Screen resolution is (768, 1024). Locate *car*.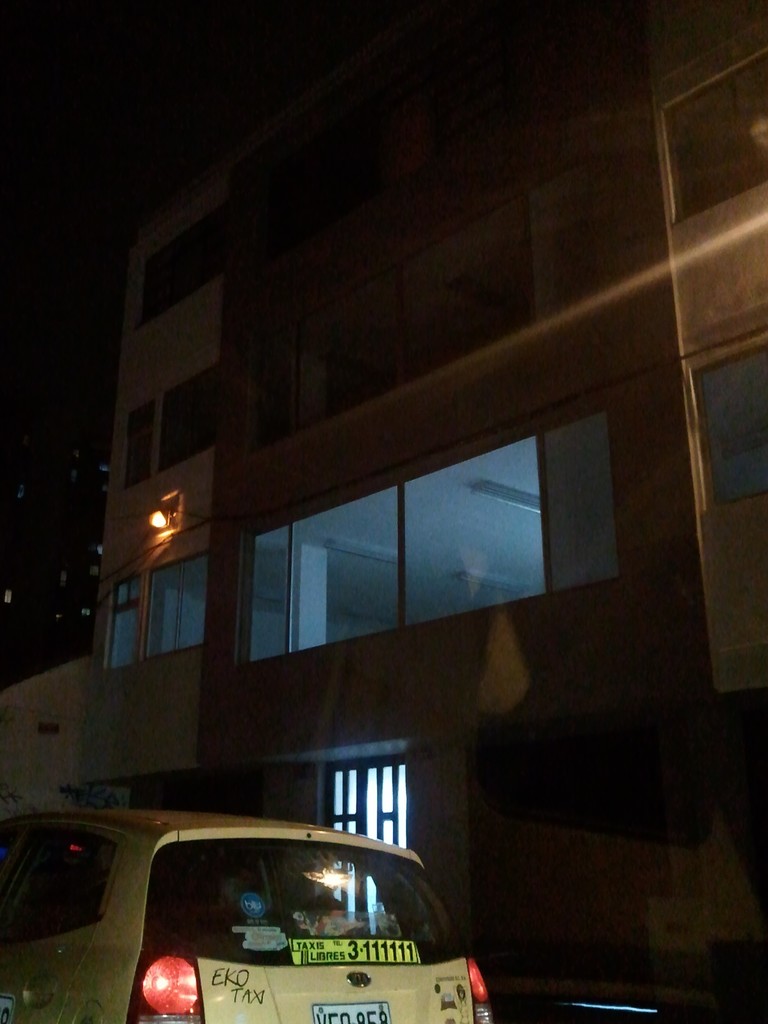
<bbox>0, 798, 497, 1023</bbox>.
